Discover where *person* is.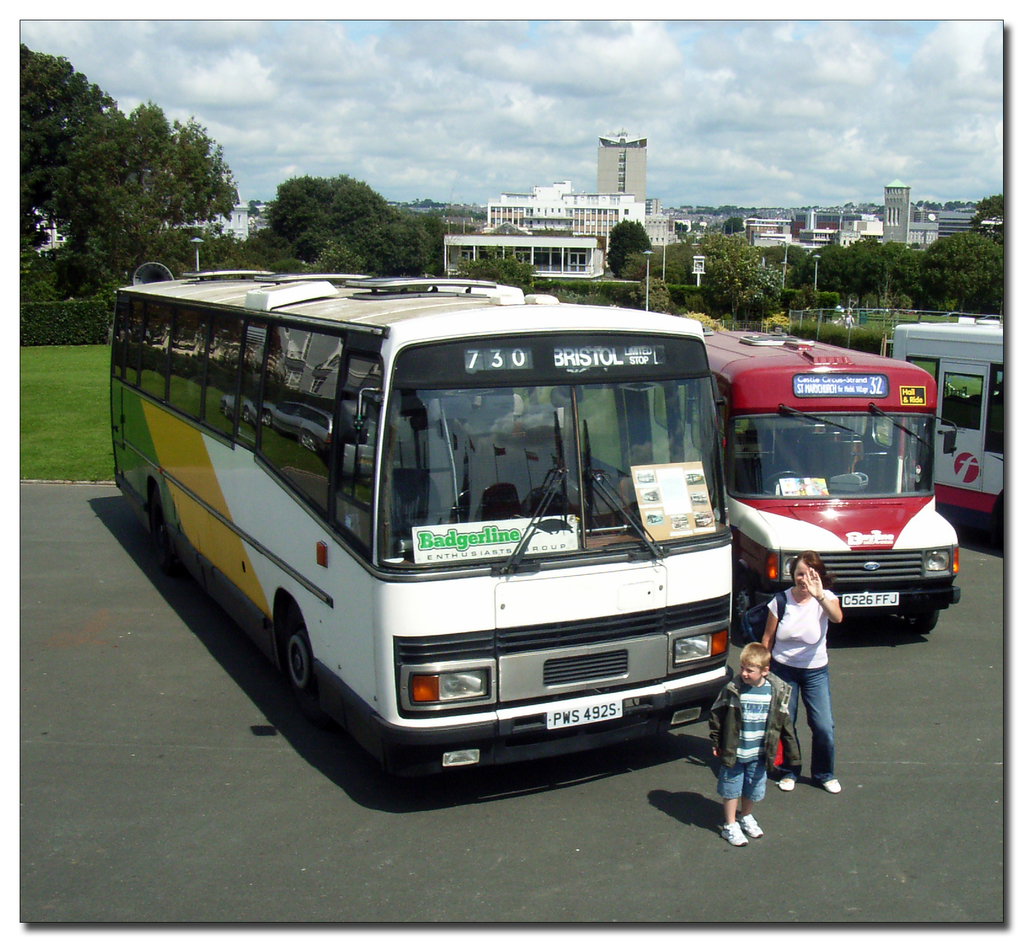
Discovered at (706,640,783,856).
